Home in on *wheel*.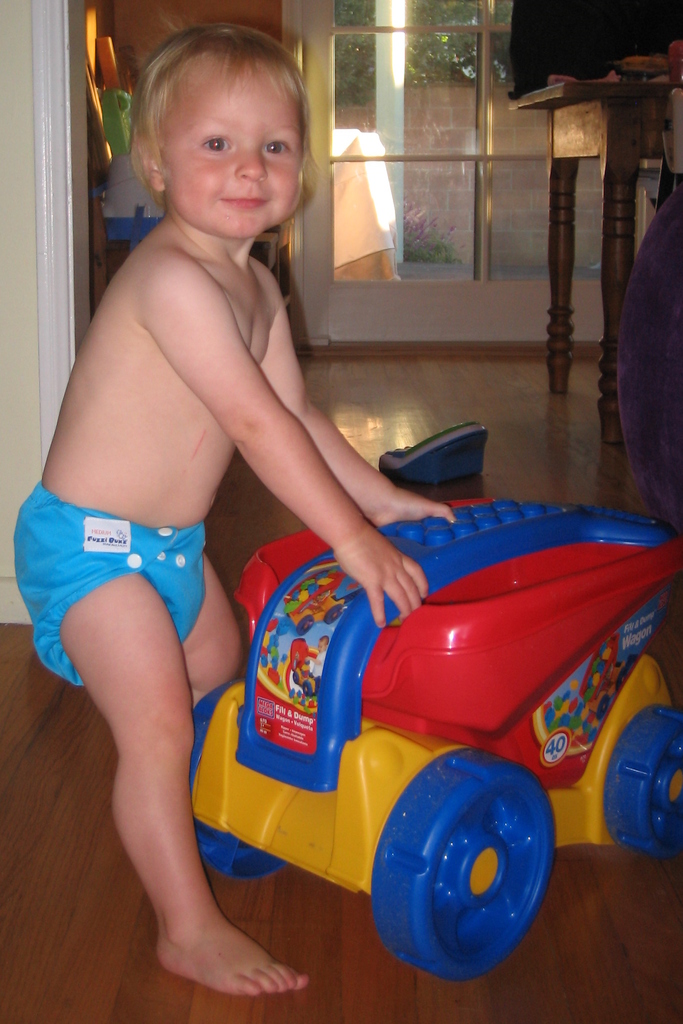
Homed in at [358,749,561,979].
